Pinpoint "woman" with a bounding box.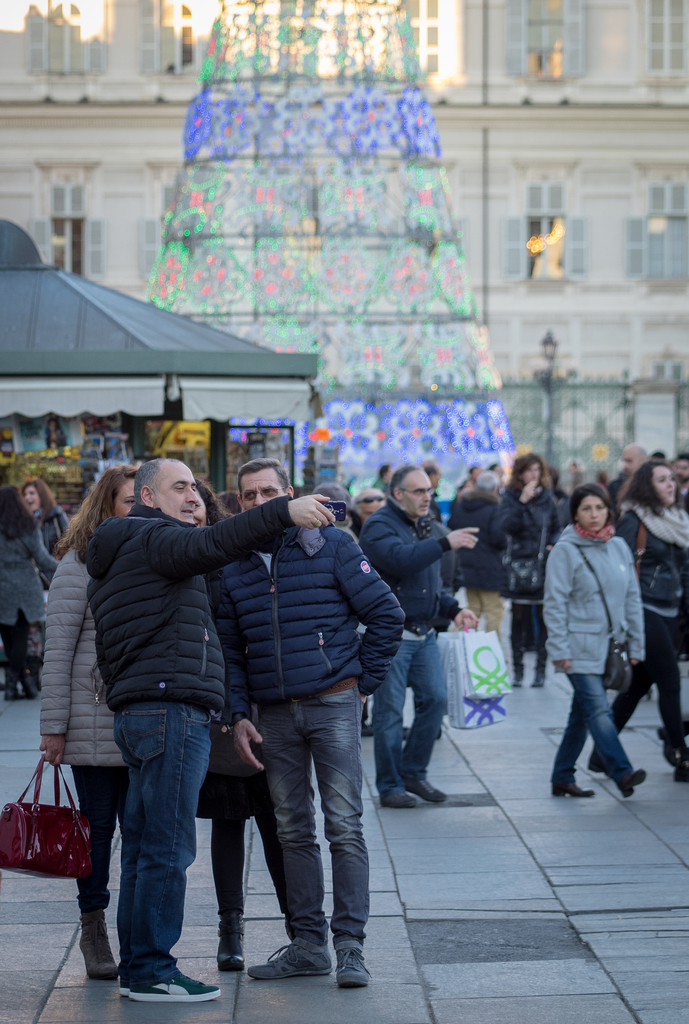
[0, 483, 70, 703].
